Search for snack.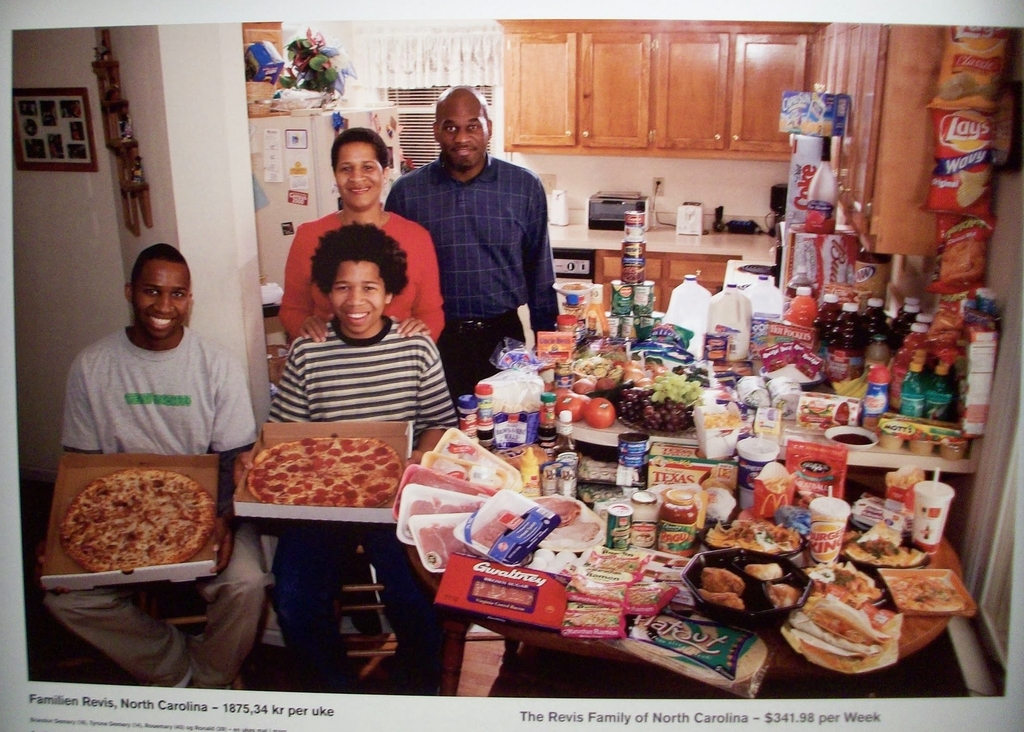
Found at bbox(701, 568, 745, 589).
